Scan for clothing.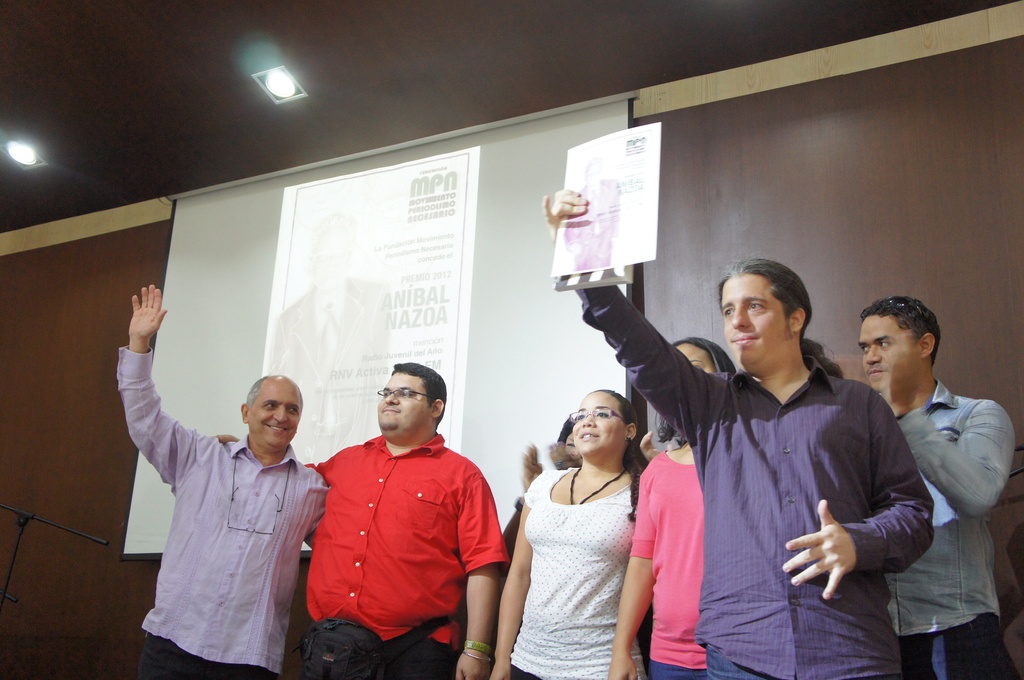
Scan result: box=[484, 458, 655, 679].
